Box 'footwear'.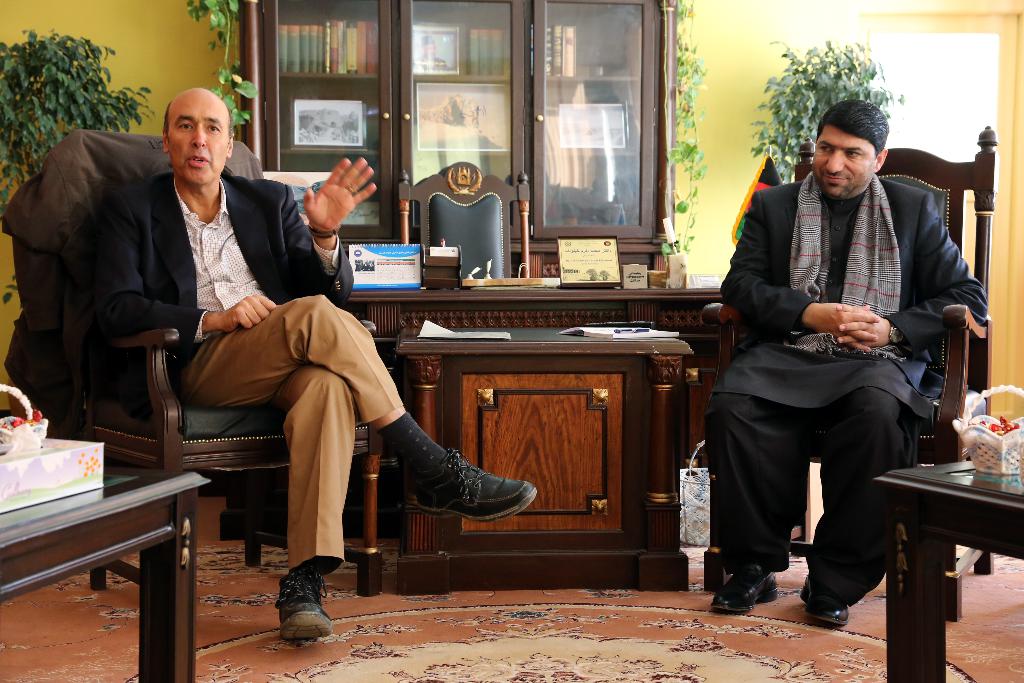
bbox(798, 572, 851, 628).
